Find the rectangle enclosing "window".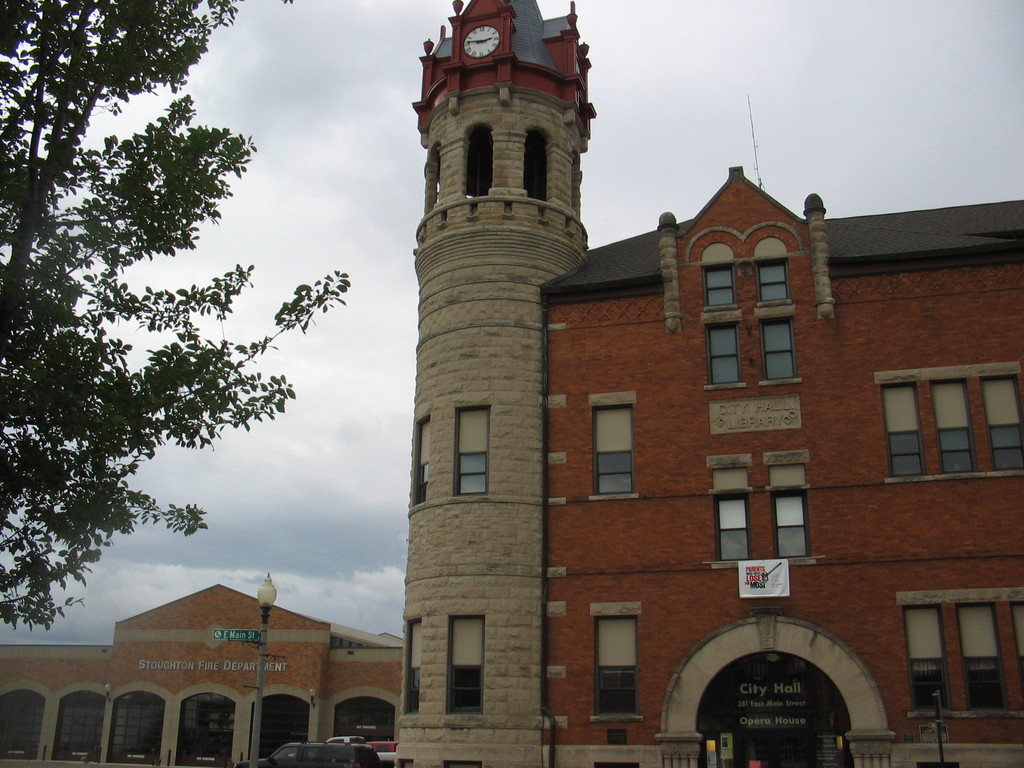
pyautogui.locateOnScreen(589, 760, 639, 767).
